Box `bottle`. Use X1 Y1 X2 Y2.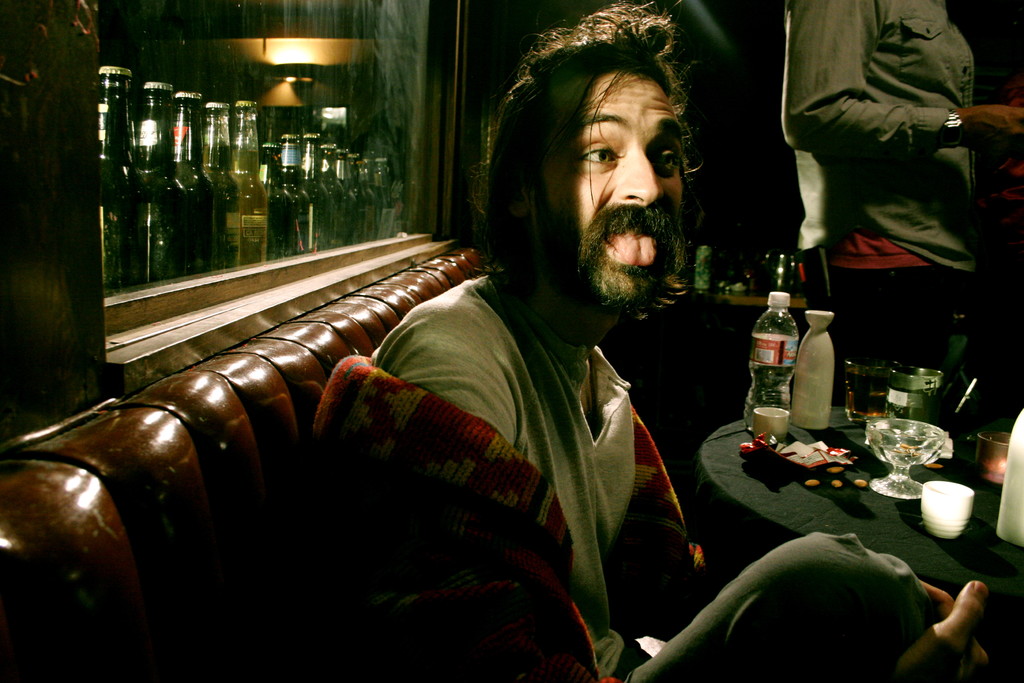
222 91 284 274.
